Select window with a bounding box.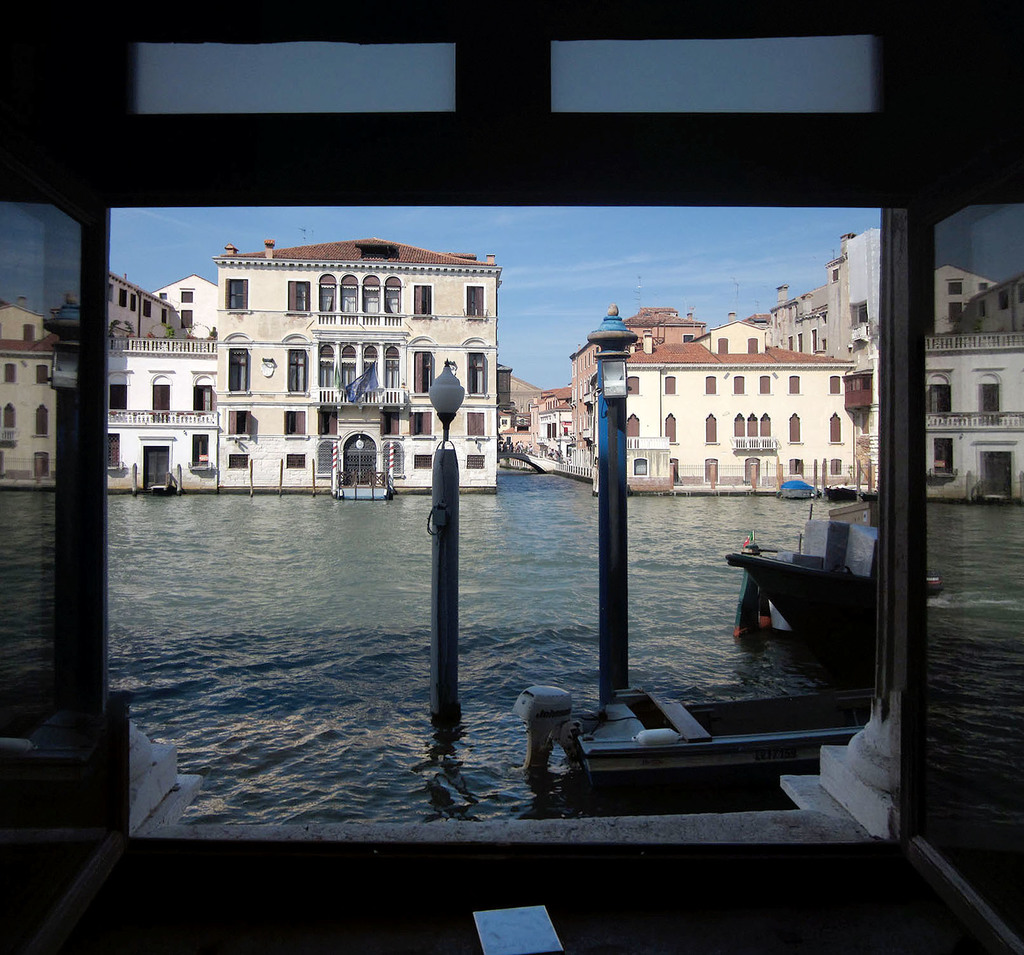
(left=831, top=271, right=842, bottom=279).
